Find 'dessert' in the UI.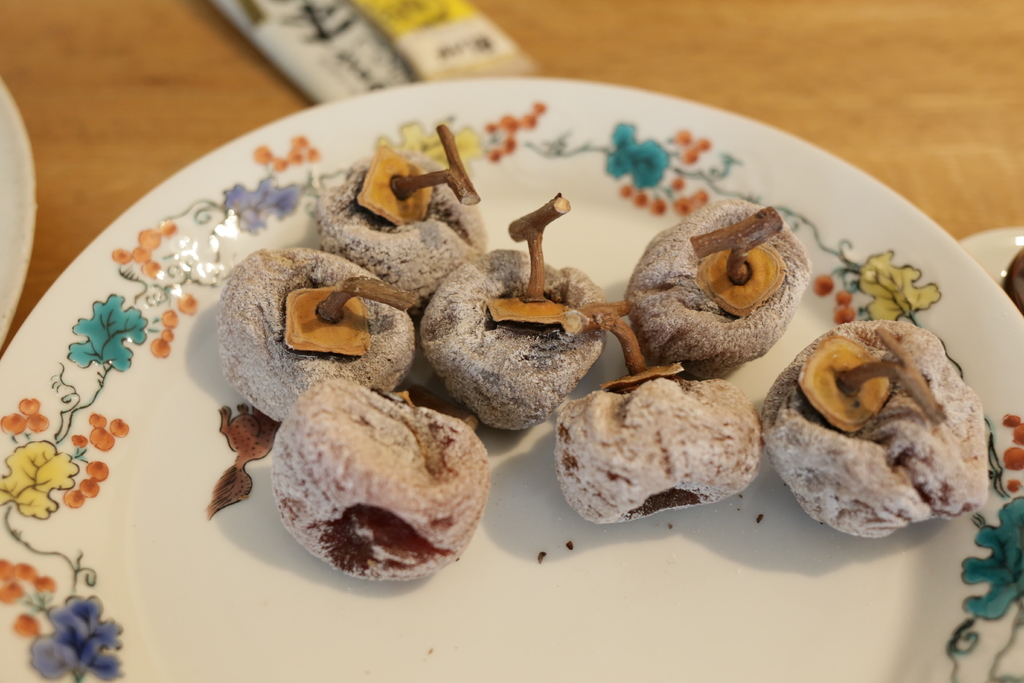
UI element at [556, 375, 762, 530].
